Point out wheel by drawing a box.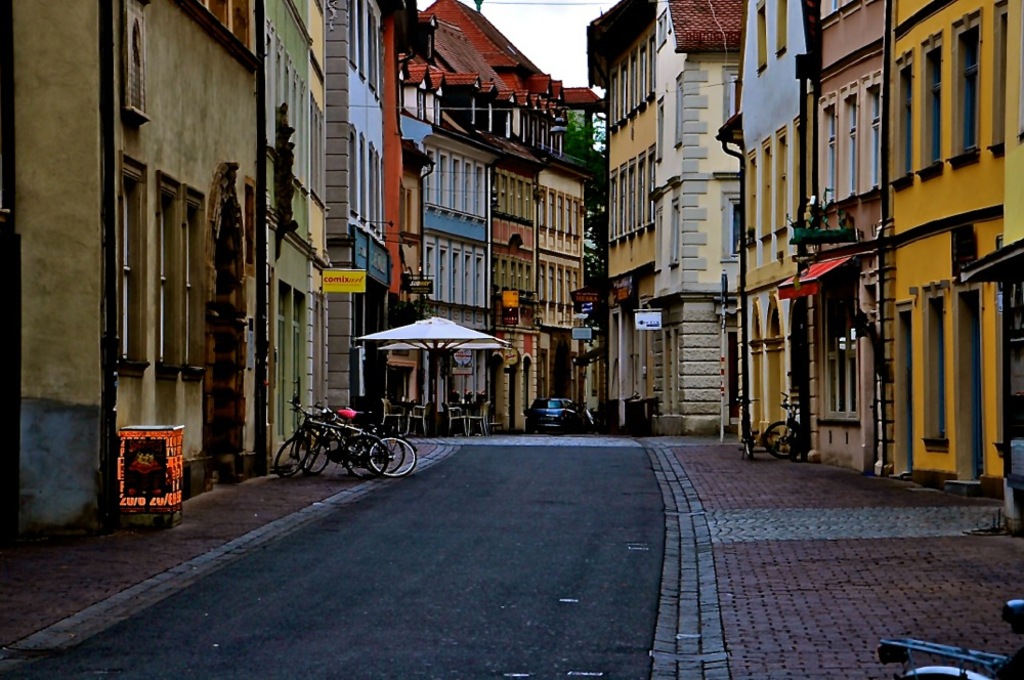
790 433 802 464.
